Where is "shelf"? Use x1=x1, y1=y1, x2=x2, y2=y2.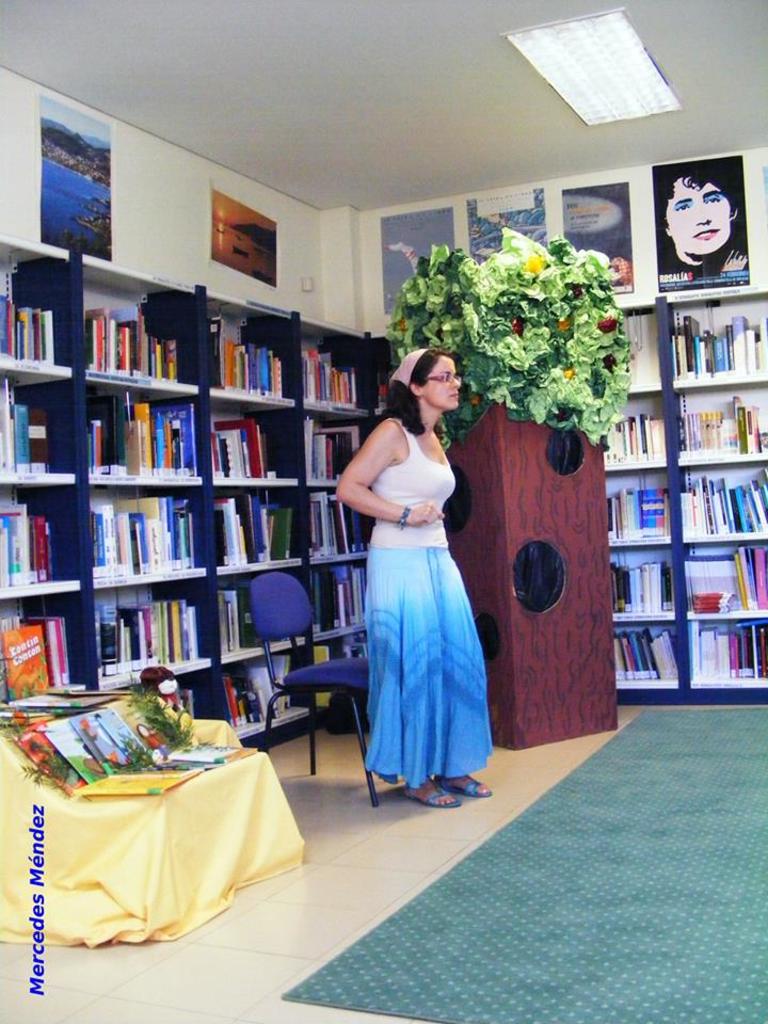
x1=91, y1=477, x2=196, y2=571.
